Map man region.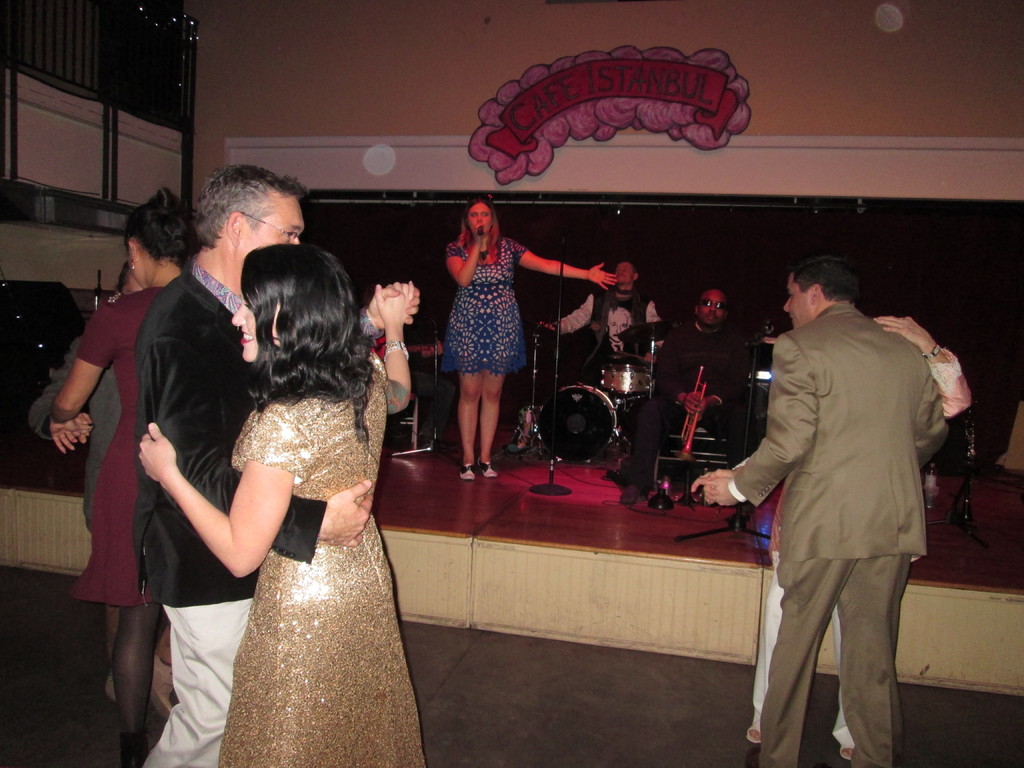
Mapped to <region>540, 258, 663, 443</region>.
